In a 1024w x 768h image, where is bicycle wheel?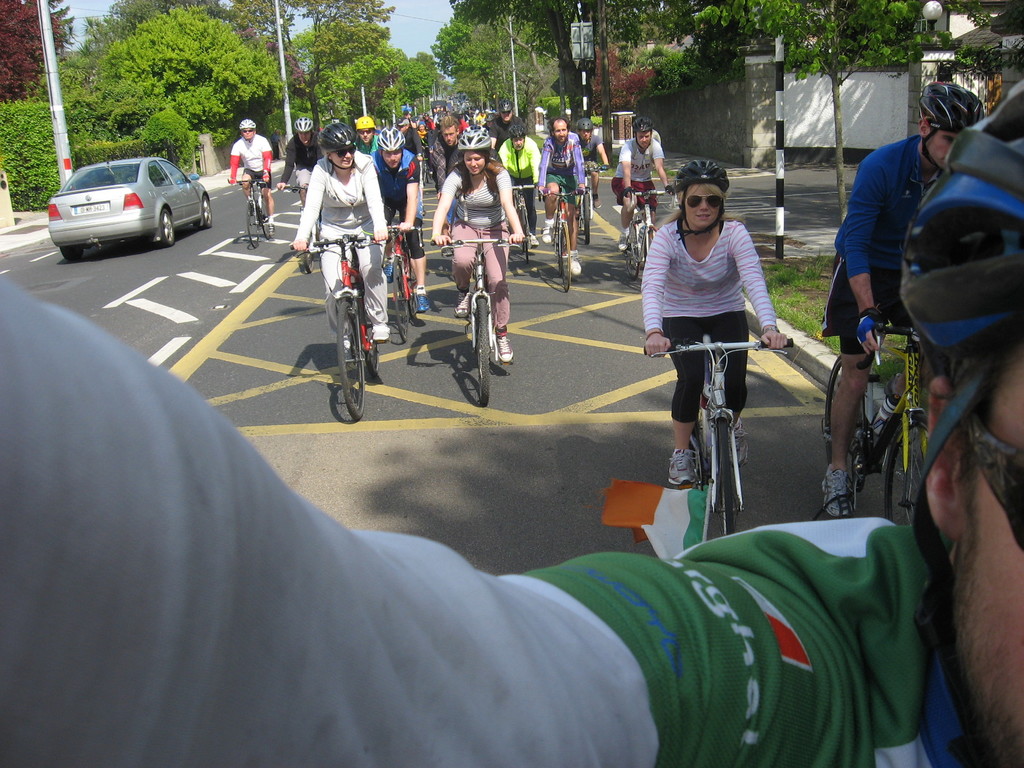
{"left": 358, "top": 284, "right": 383, "bottom": 378}.
